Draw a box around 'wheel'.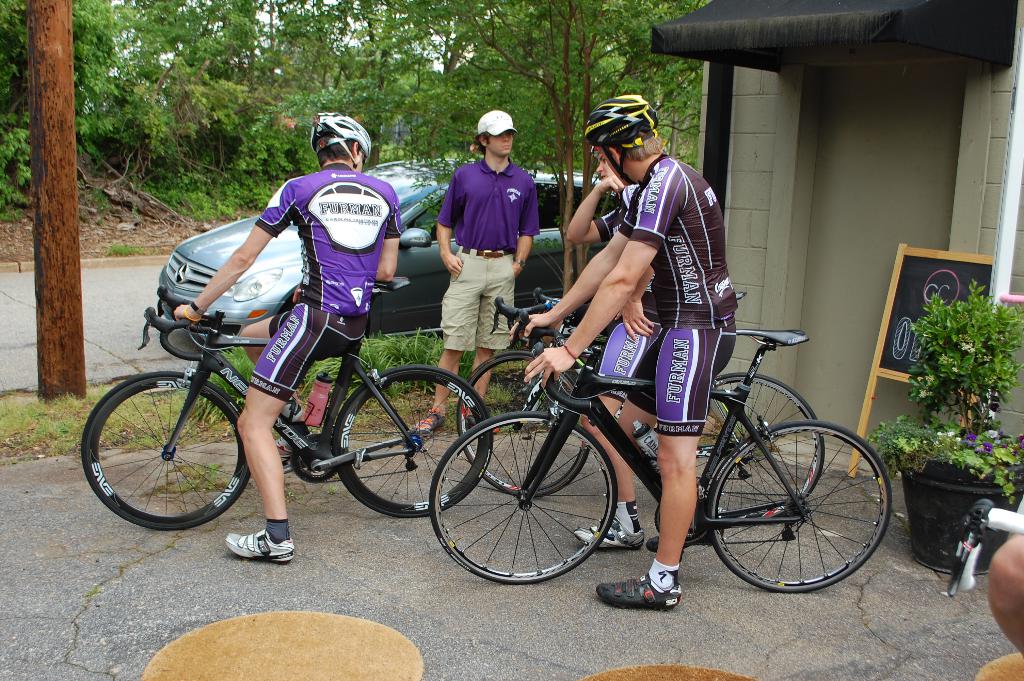
<bbox>695, 372, 825, 518</bbox>.
